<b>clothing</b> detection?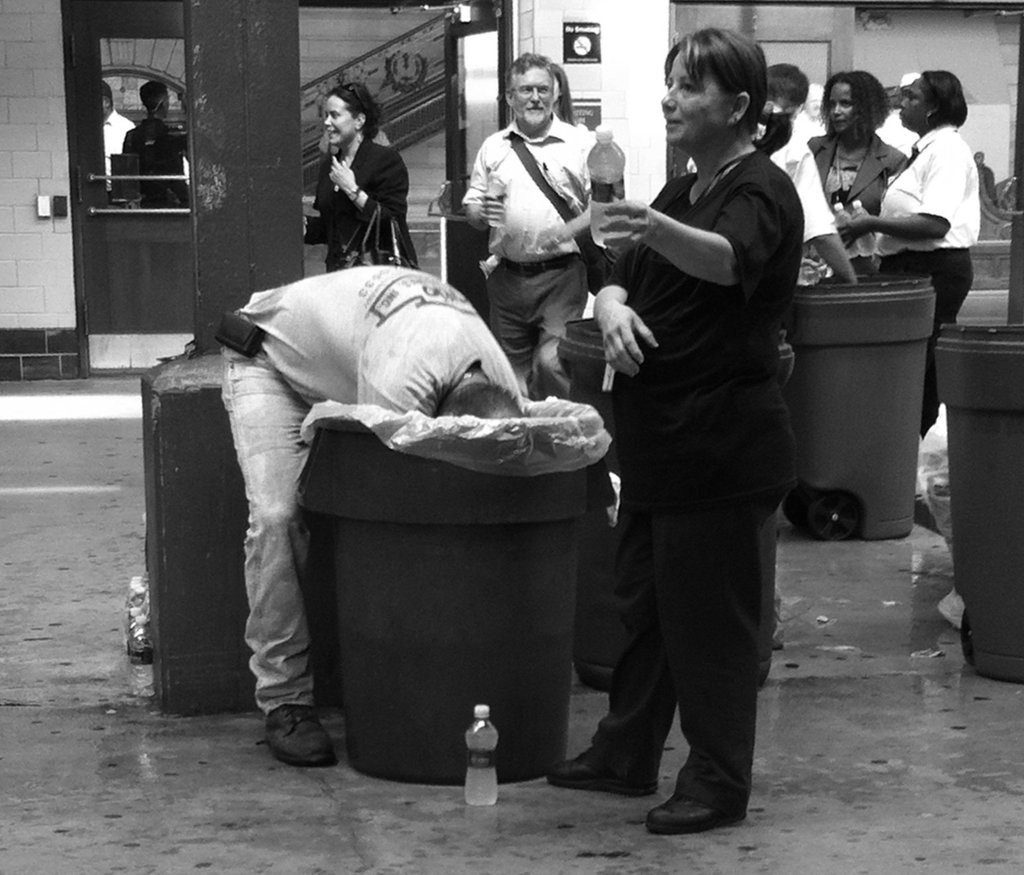
<box>102,111,135,184</box>
